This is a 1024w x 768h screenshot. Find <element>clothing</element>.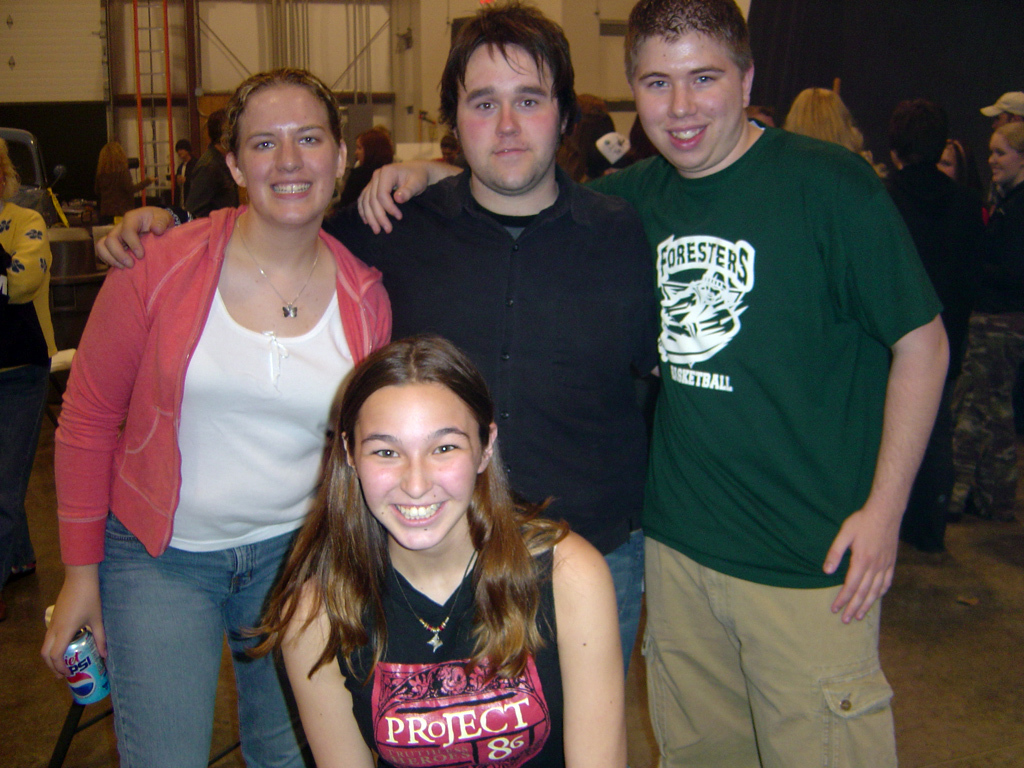
Bounding box: <region>183, 146, 234, 218</region>.
